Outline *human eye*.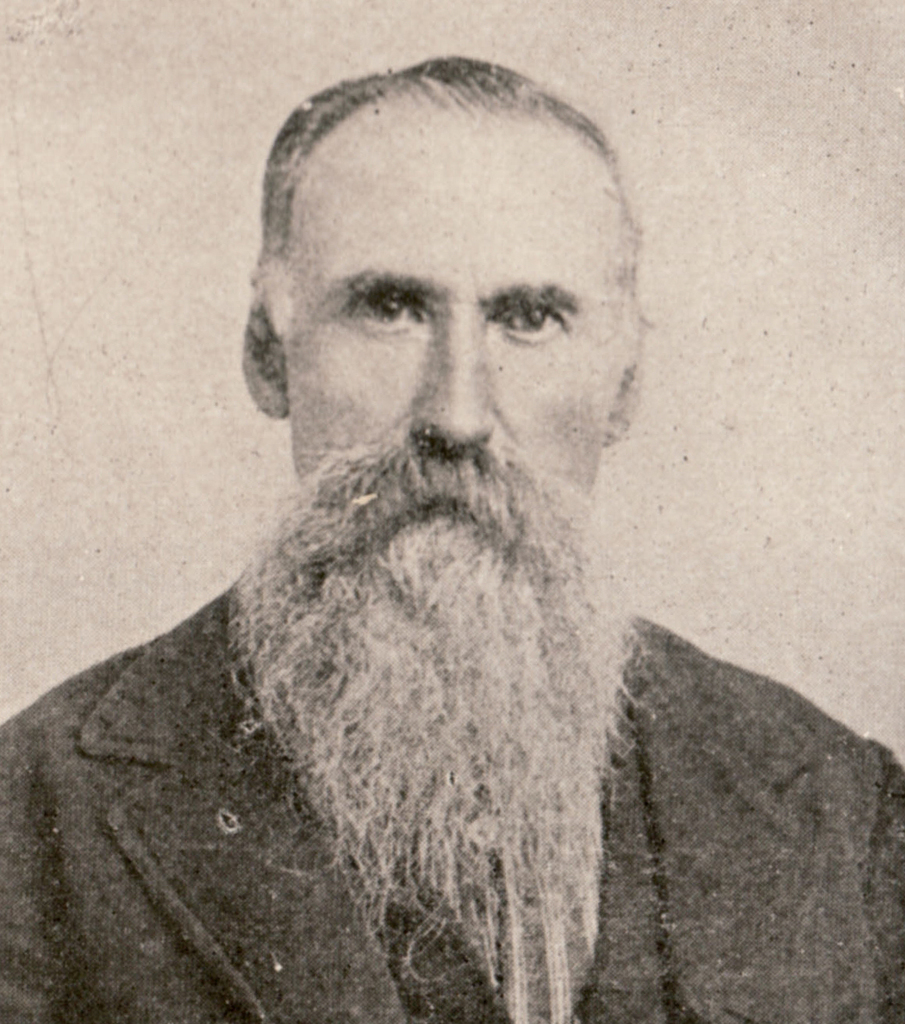
Outline: bbox=(350, 286, 433, 332).
